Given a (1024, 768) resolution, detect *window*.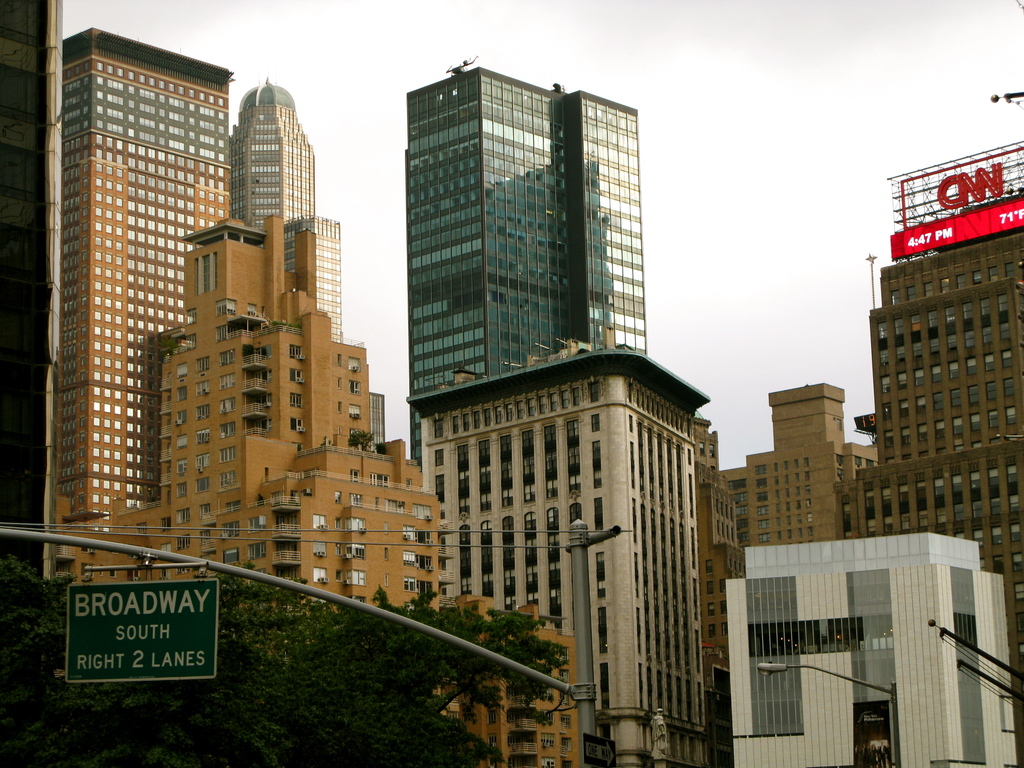
199 503 216 519.
